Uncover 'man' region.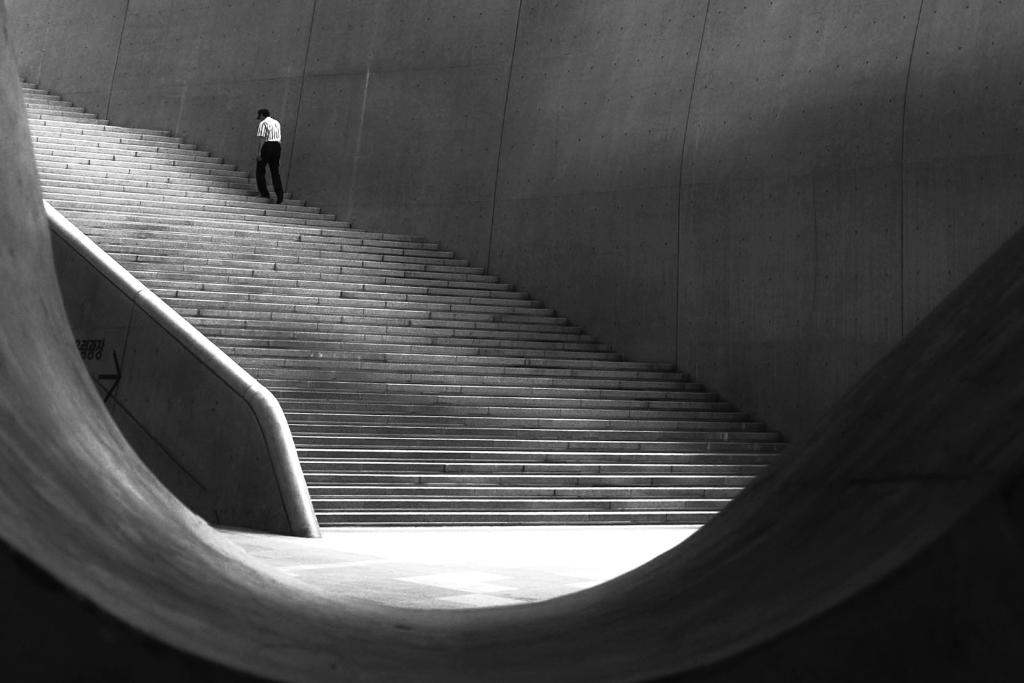
Uncovered: l=255, t=108, r=287, b=205.
